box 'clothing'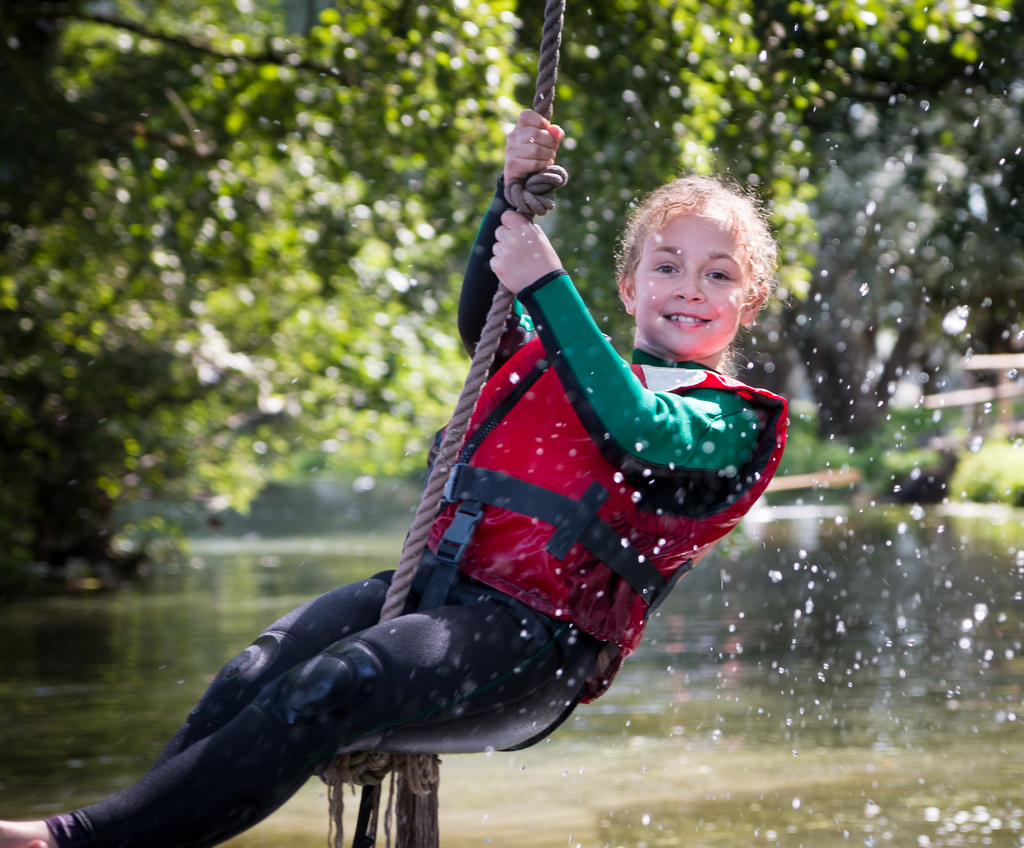
bbox=[49, 181, 786, 847]
